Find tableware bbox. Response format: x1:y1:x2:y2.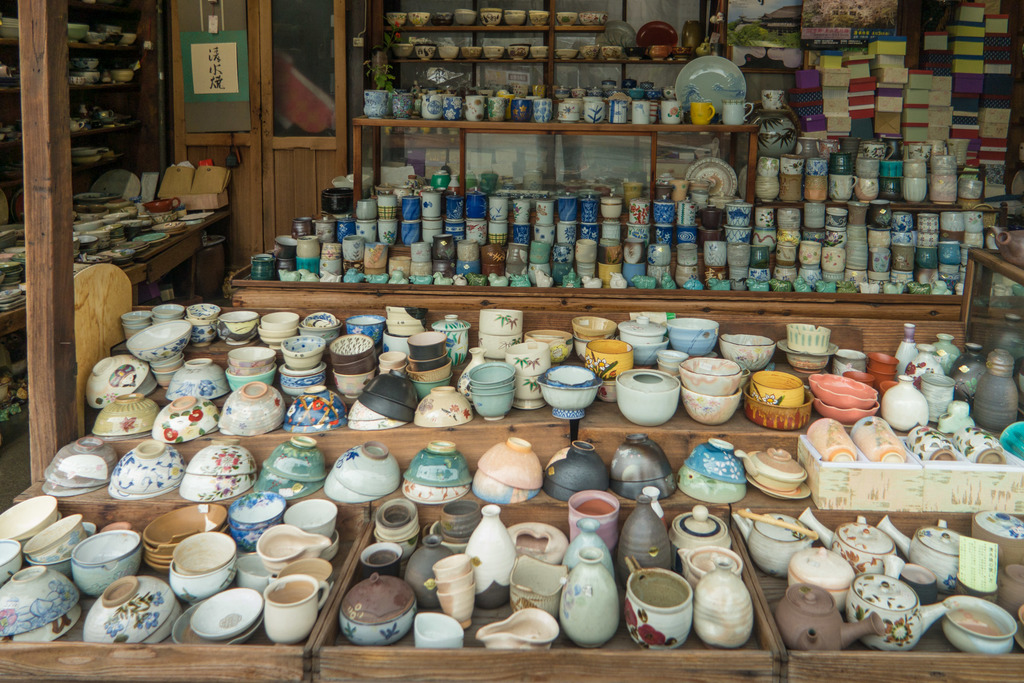
589:87:602:102.
